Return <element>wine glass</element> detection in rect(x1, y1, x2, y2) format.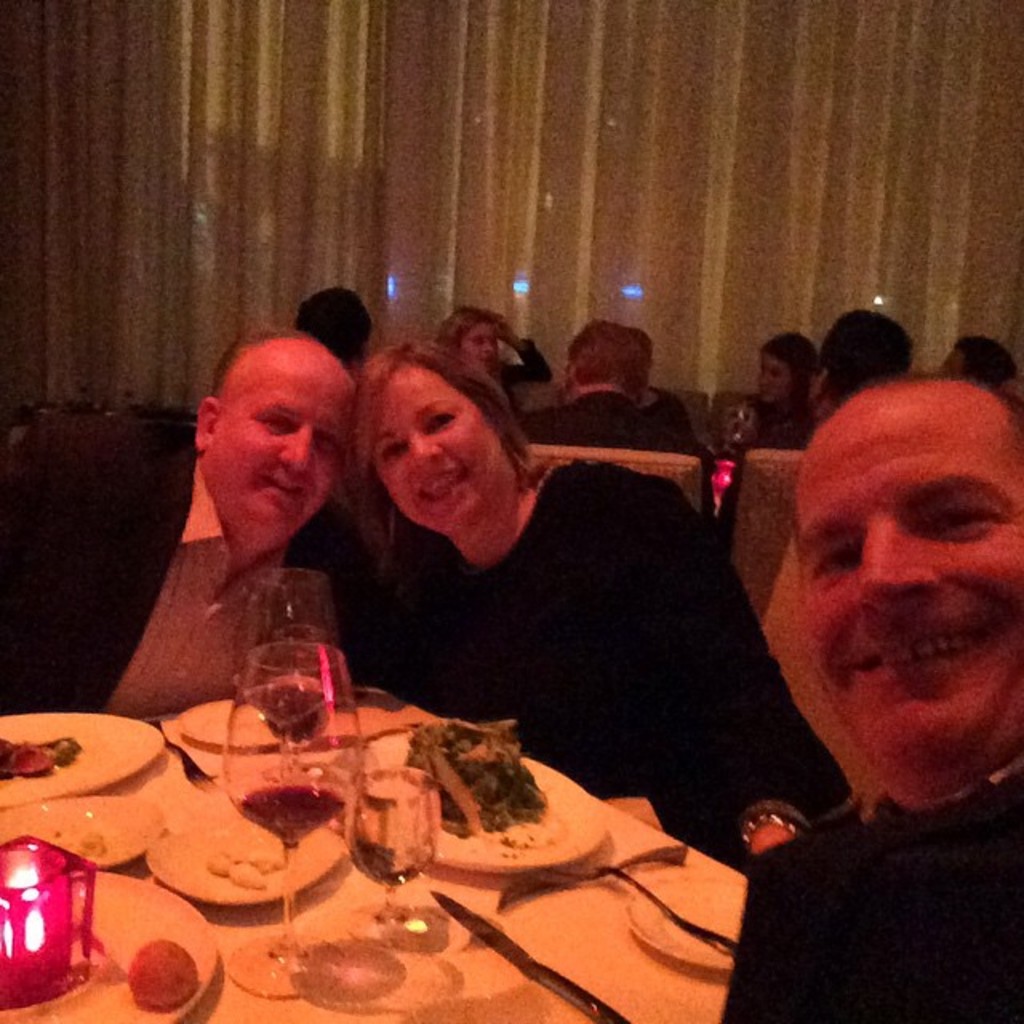
rect(347, 766, 445, 946).
